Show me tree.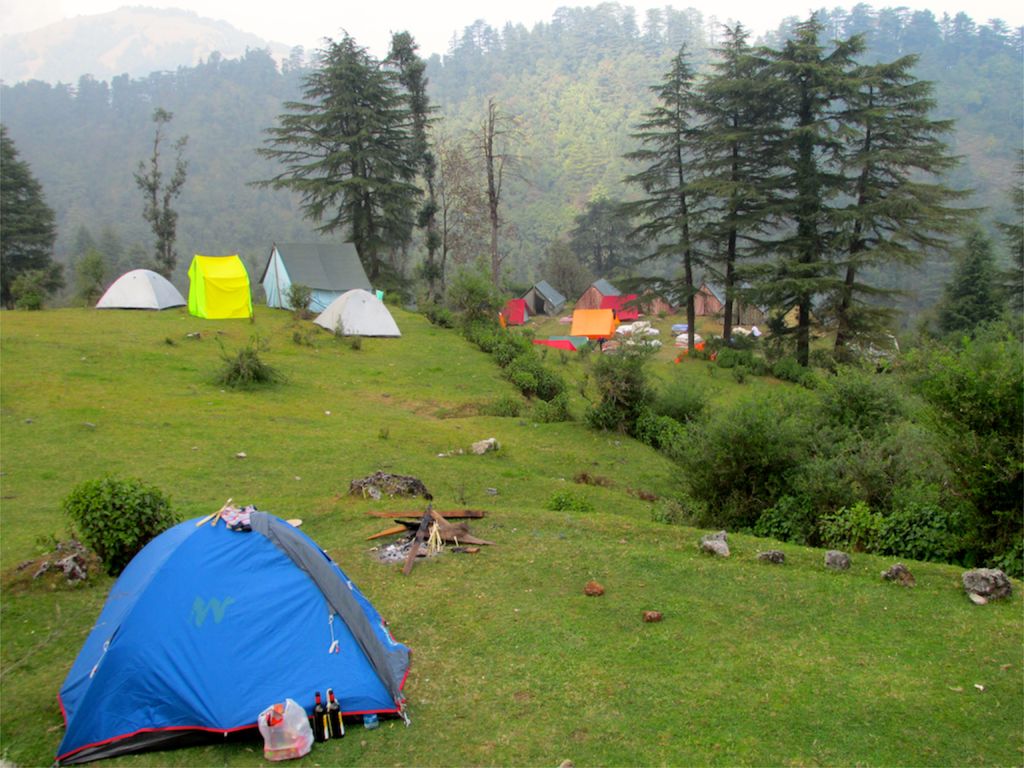
tree is here: <bbox>0, 120, 61, 316</bbox>.
